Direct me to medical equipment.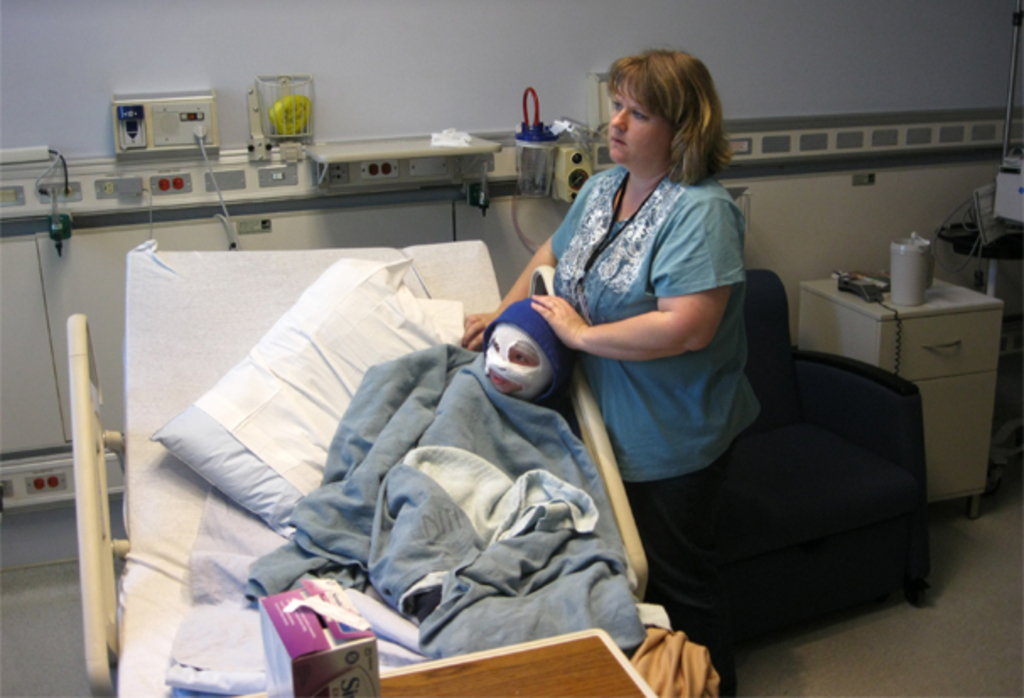
Direction: <region>79, 132, 707, 697</region>.
